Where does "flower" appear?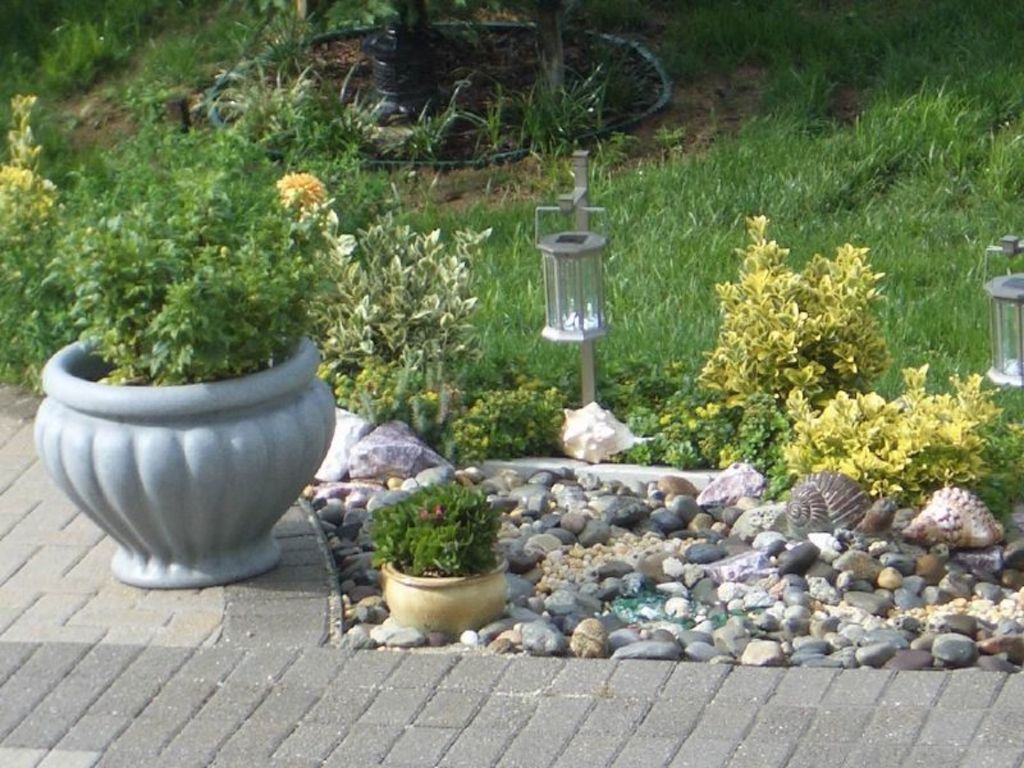
Appears at (274,172,328,204).
